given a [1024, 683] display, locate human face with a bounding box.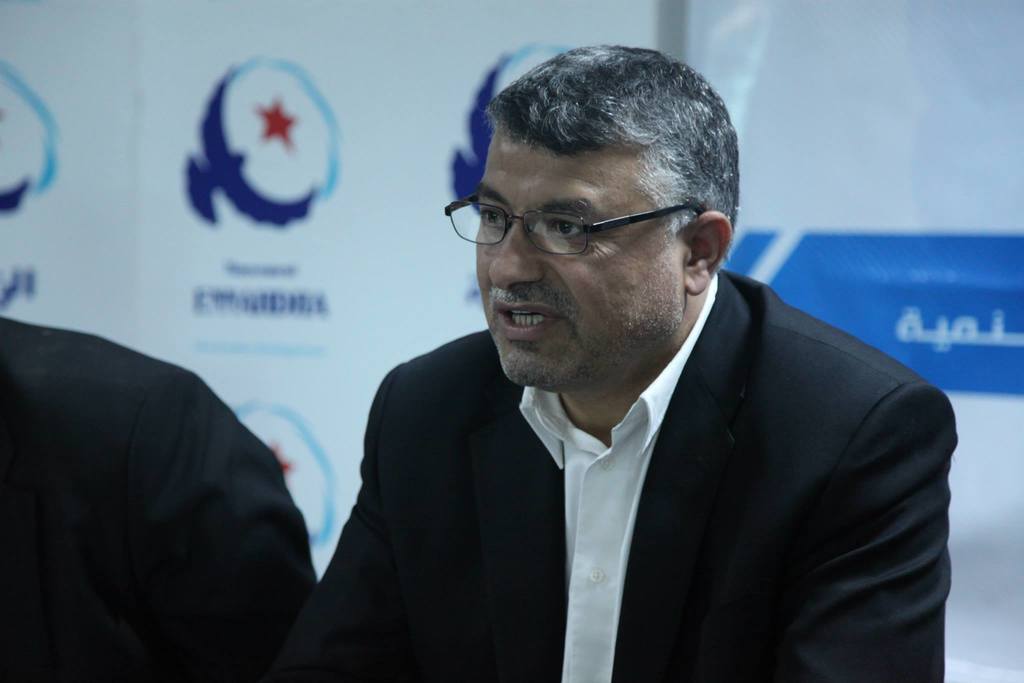
Located: <box>474,129,675,396</box>.
